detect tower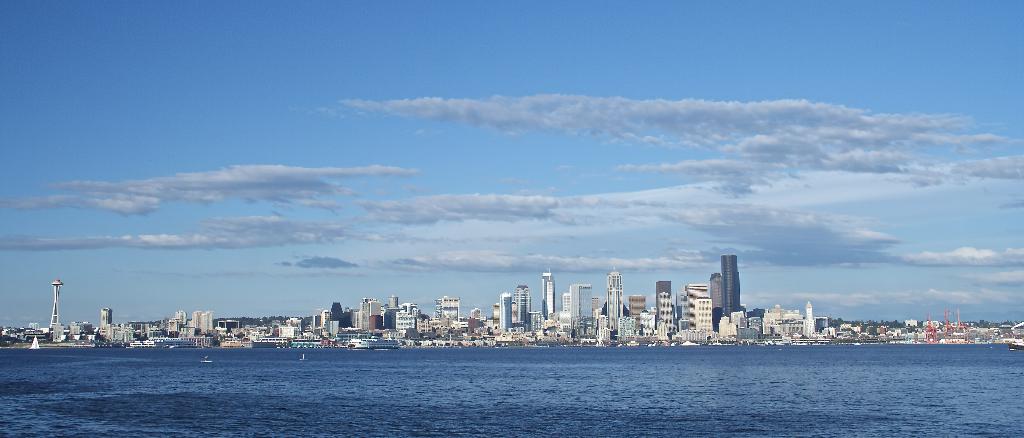
<bbox>541, 272, 557, 322</bbox>
